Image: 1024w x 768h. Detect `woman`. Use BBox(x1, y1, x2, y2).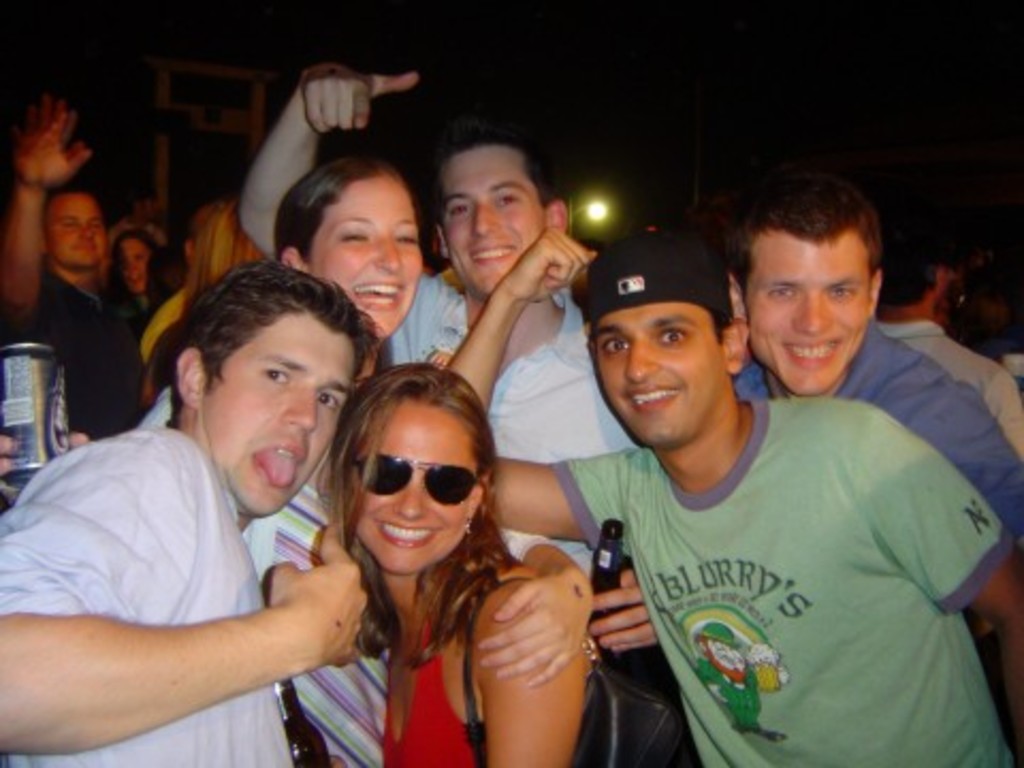
BBox(186, 203, 271, 303).
